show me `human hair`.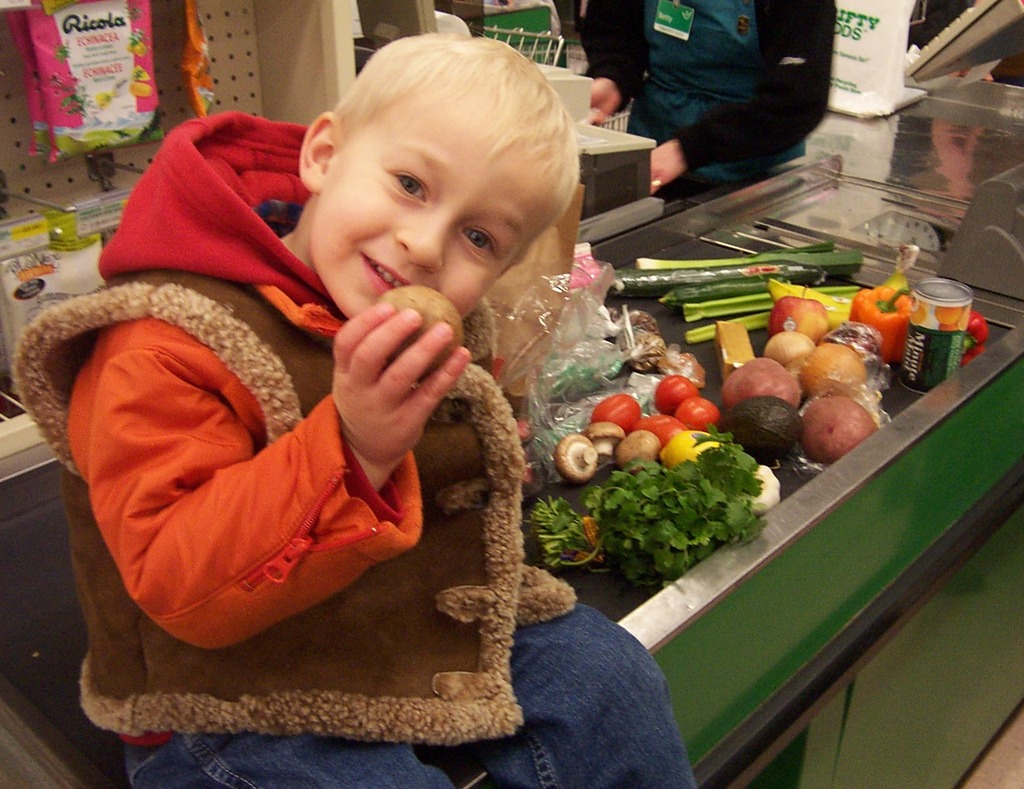
`human hair` is here: bbox=[320, 37, 579, 254].
